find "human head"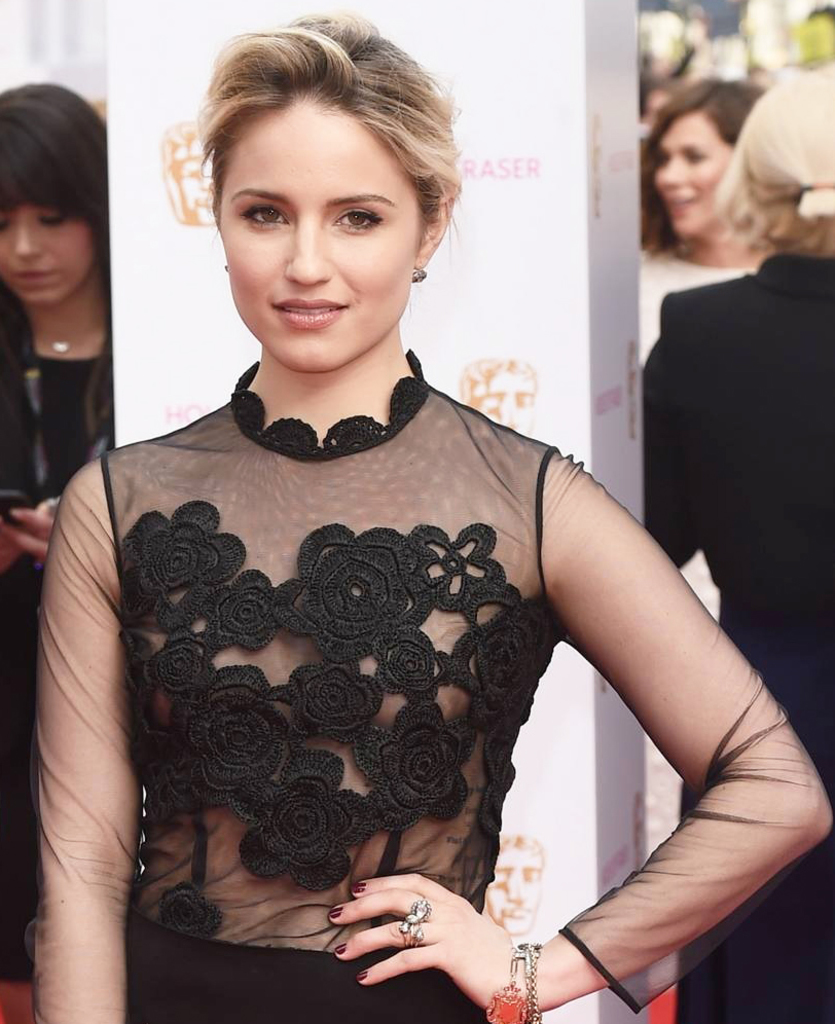
733 65 834 256
